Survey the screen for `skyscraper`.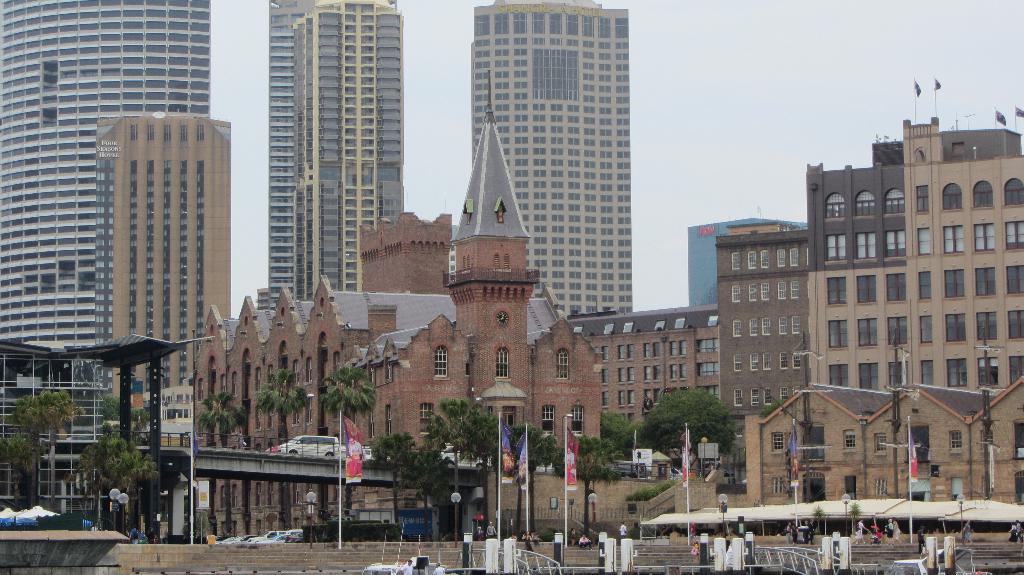
Survey found: (x1=0, y1=0, x2=214, y2=359).
